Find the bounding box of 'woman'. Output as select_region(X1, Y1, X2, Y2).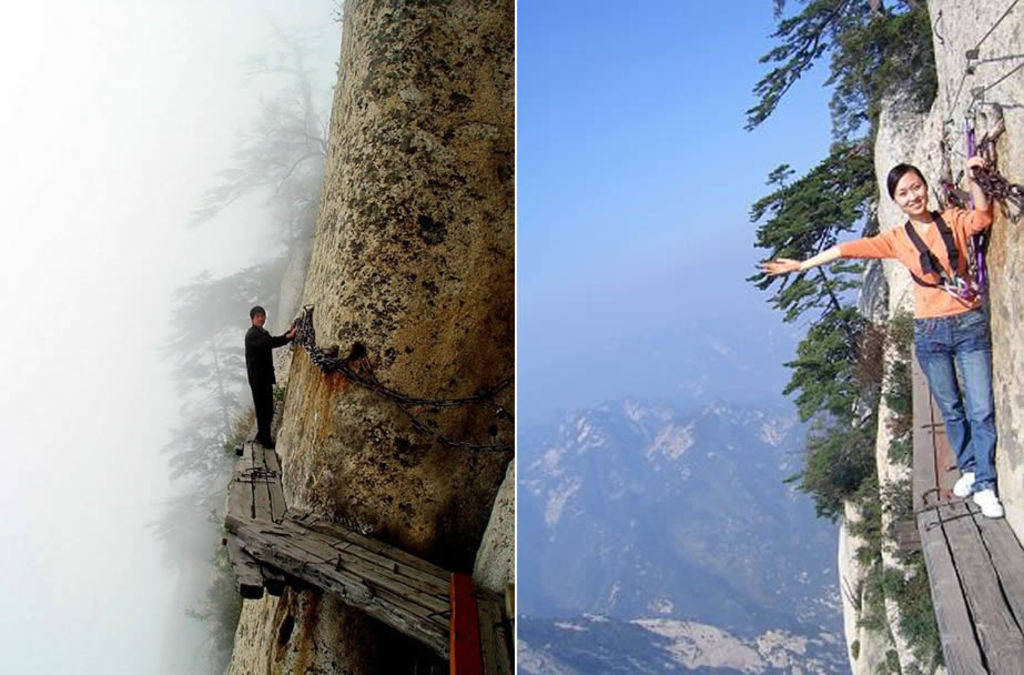
select_region(794, 158, 1005, 563).
